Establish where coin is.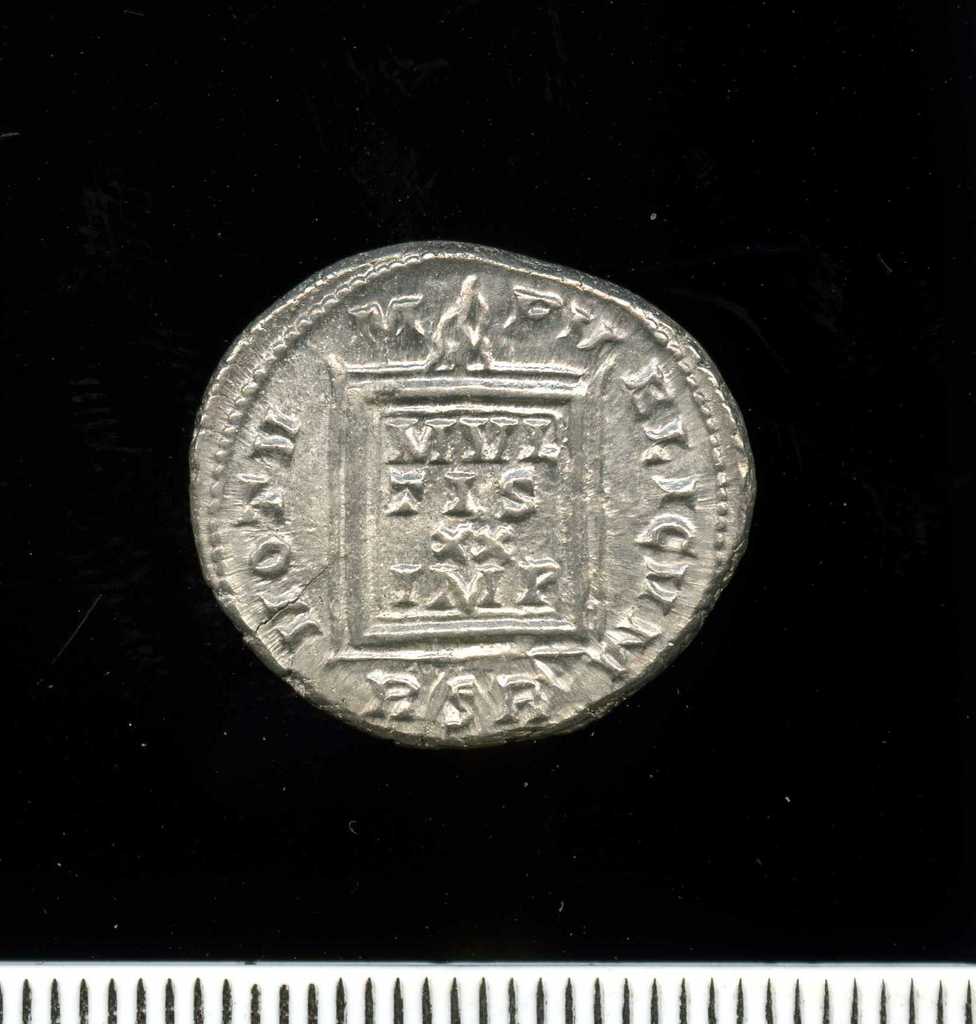
Established at 191/239/758/742.
